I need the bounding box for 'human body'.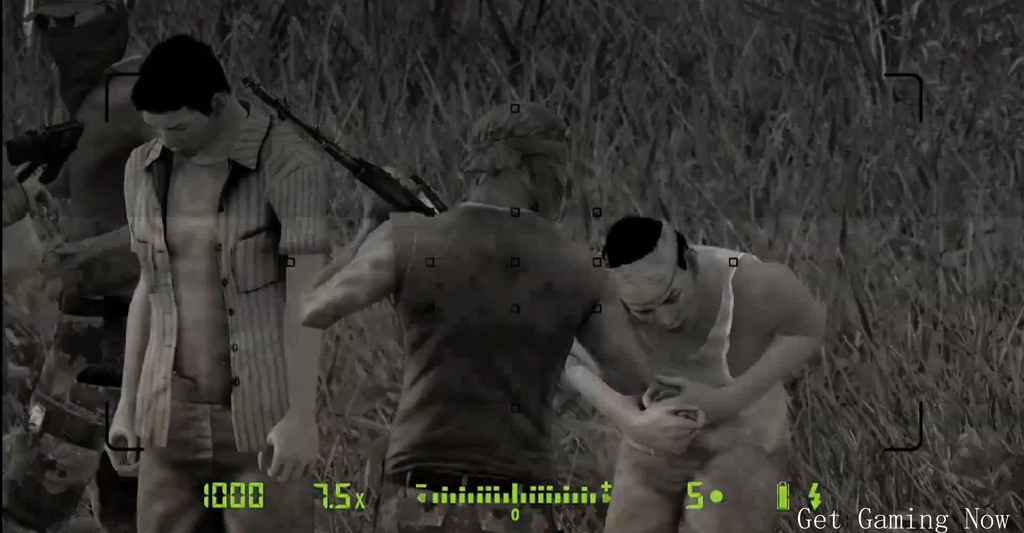
Here it is: Rect(545, 207, 833, 497).
